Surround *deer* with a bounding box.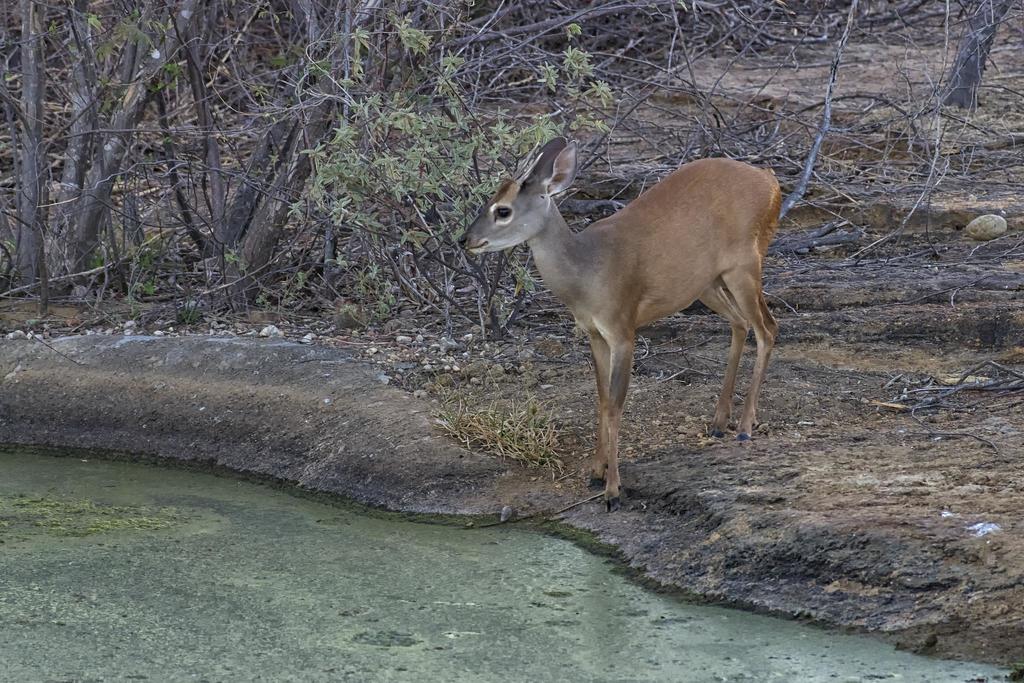
bbox(452, 136, 781, 507).
